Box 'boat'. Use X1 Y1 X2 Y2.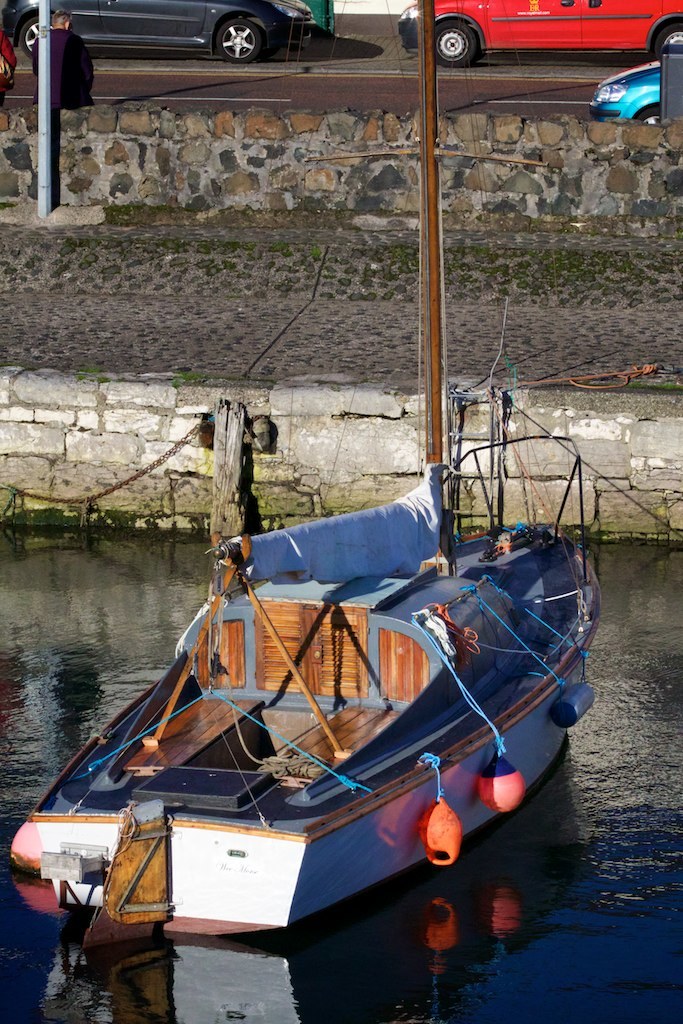
9 3 604 949.
